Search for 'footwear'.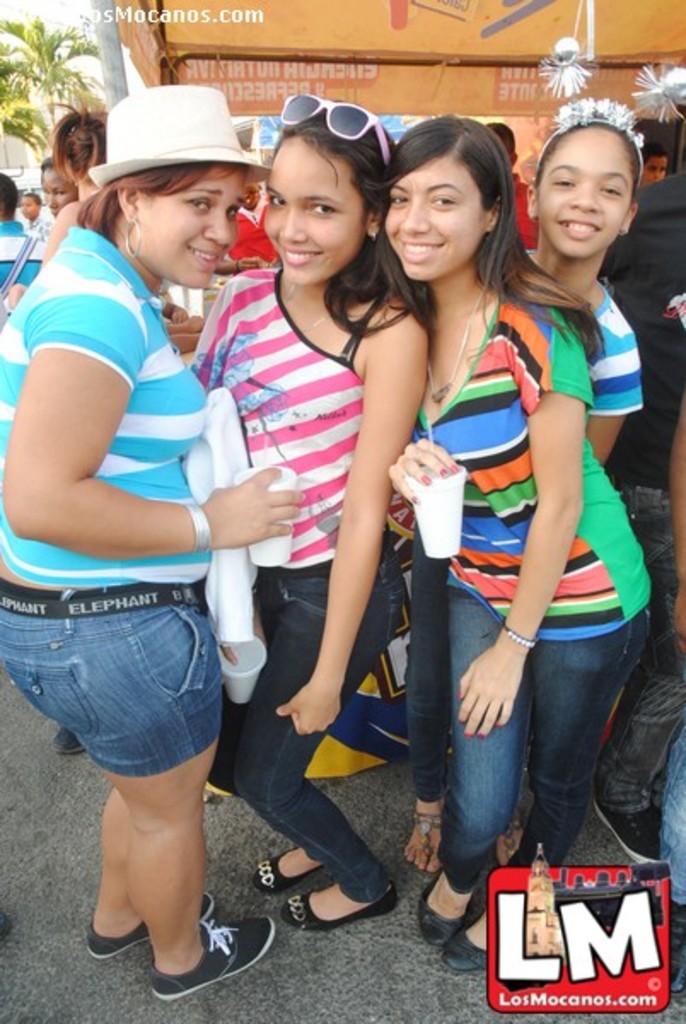
Found at [251,850,329,896].
